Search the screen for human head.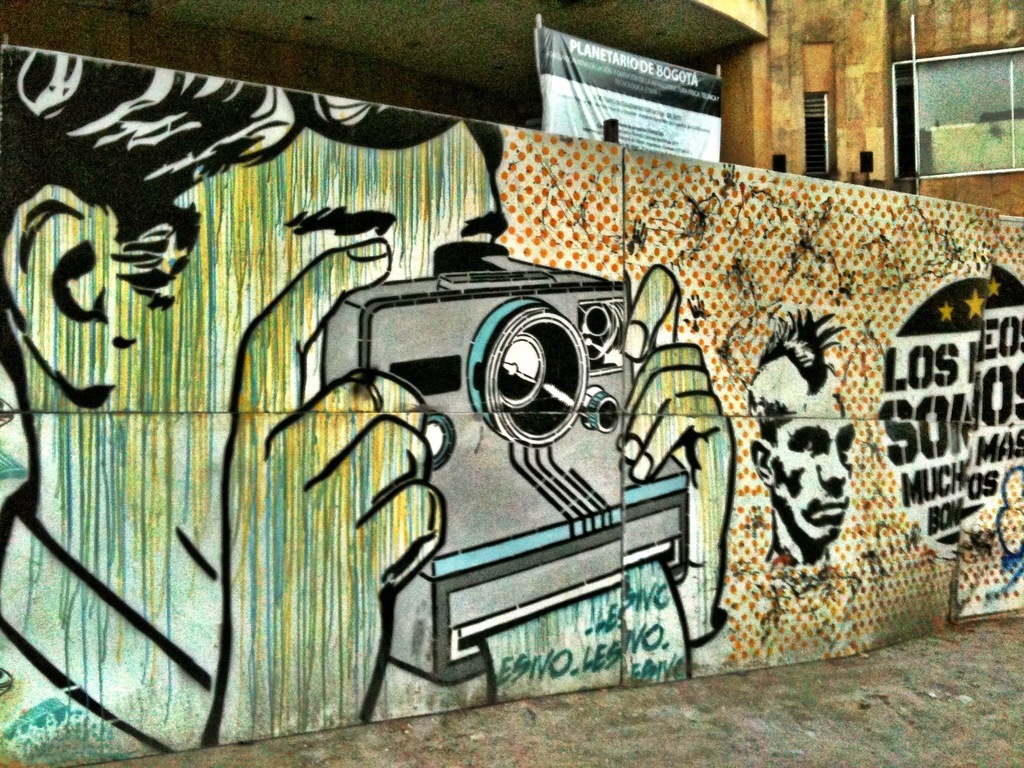
Found at BBox(0, 42, 511, 585).
